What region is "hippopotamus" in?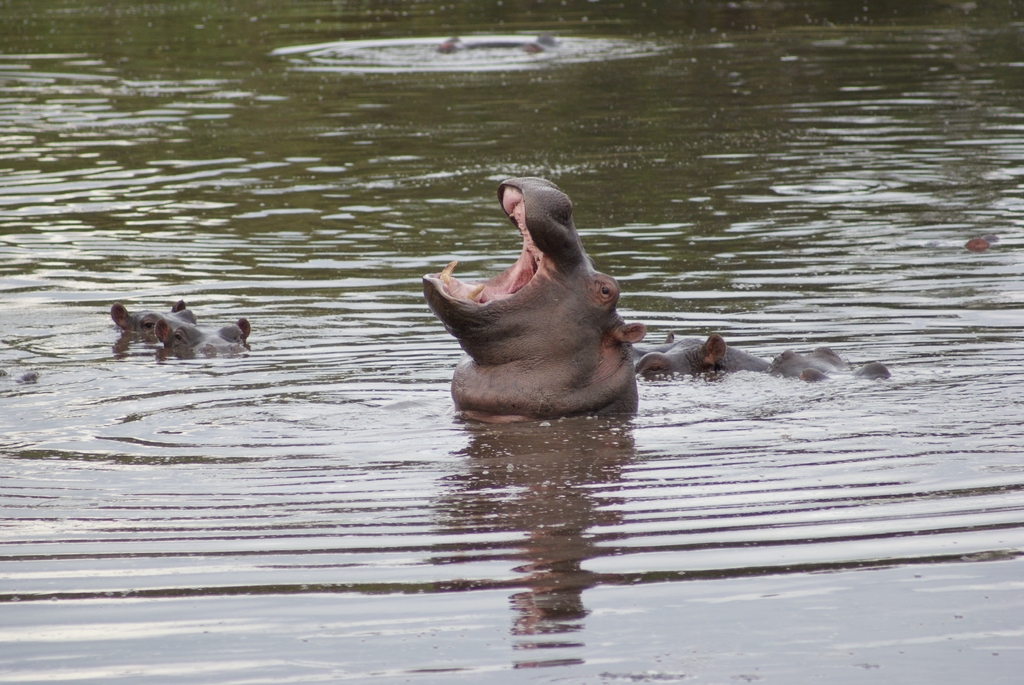
box=[634, 332, 774, 371].
